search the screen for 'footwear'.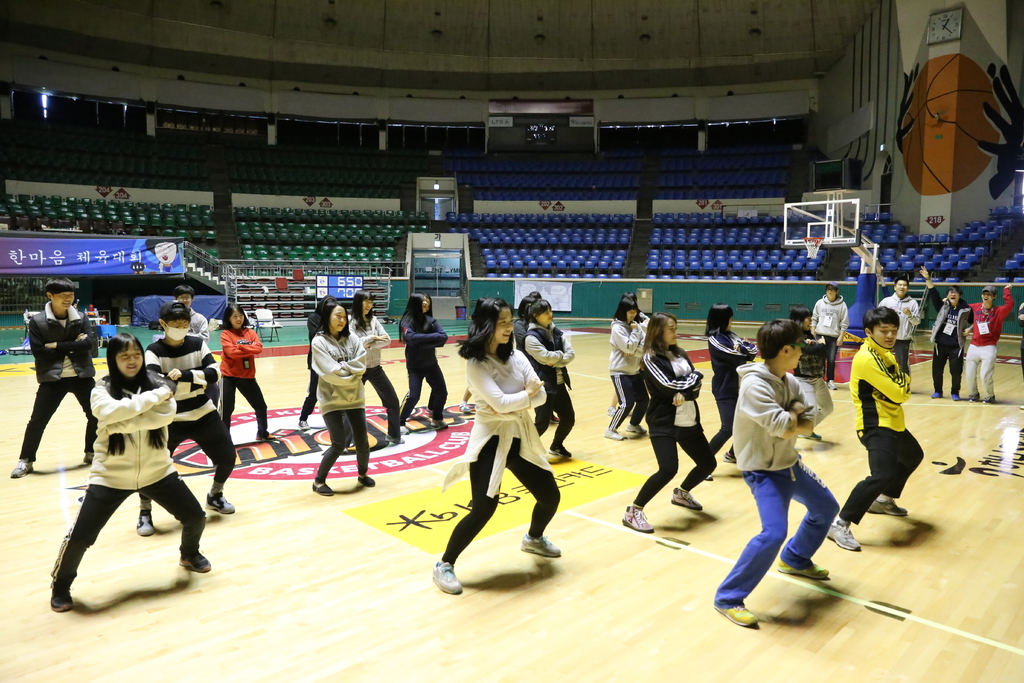
Found at box(948, 391, 960, 401).
